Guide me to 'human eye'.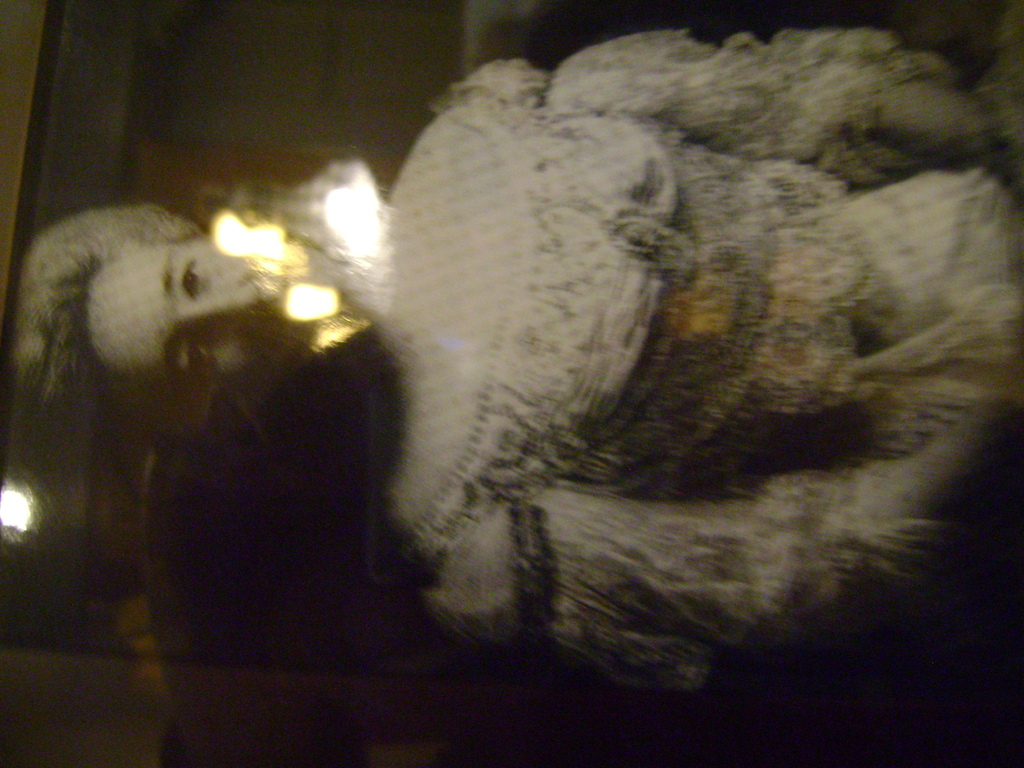
Guidance: [left=179, top=339, right=210, bottom=398].
